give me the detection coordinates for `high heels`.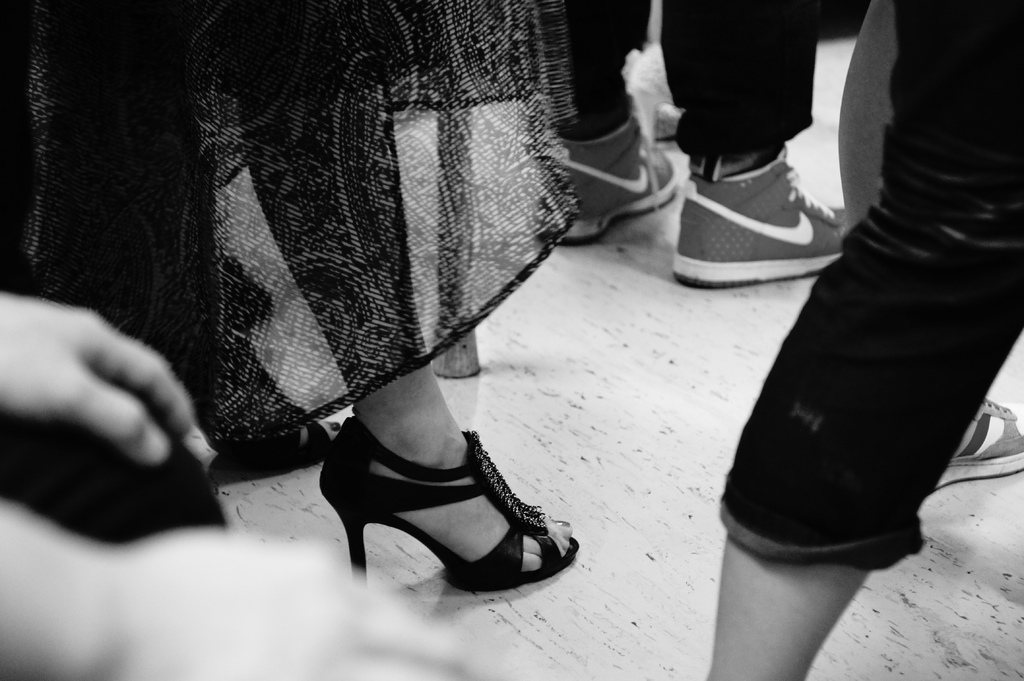
l=316, t=410, r=581, b=599.
